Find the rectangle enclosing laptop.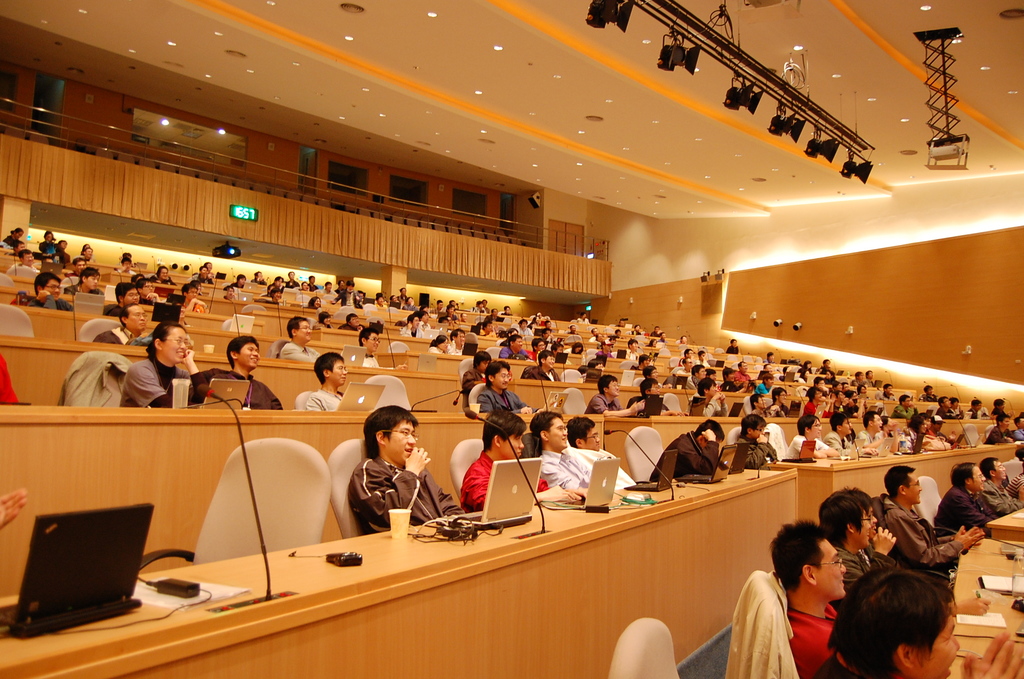
bbox=[712, 359, 726, 368].
